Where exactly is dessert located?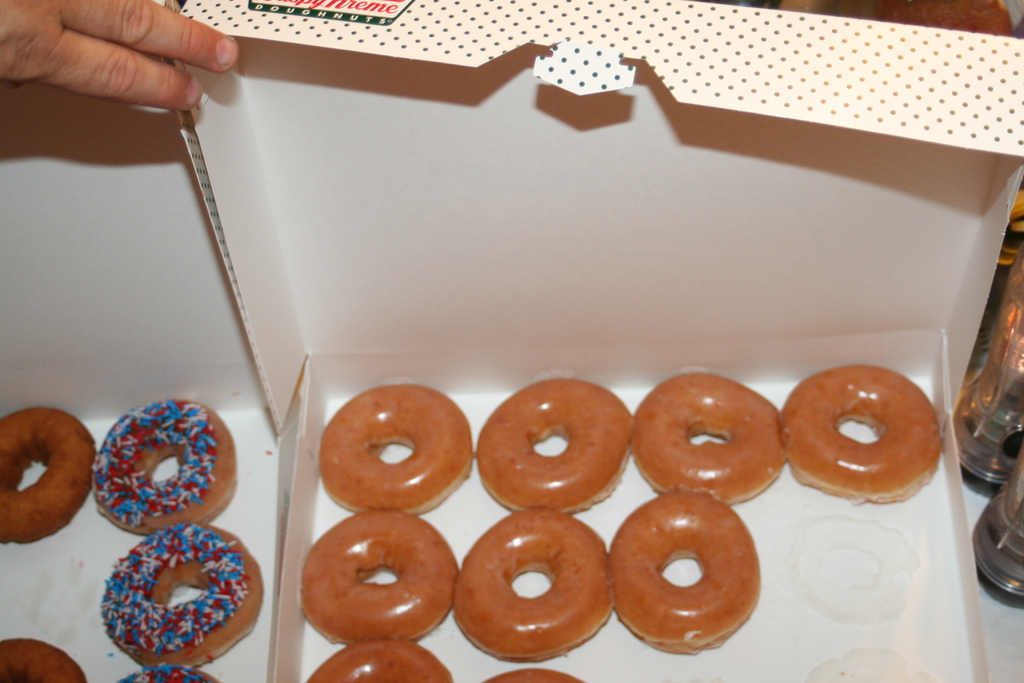
Its bounding box is 301:518:467:643.
